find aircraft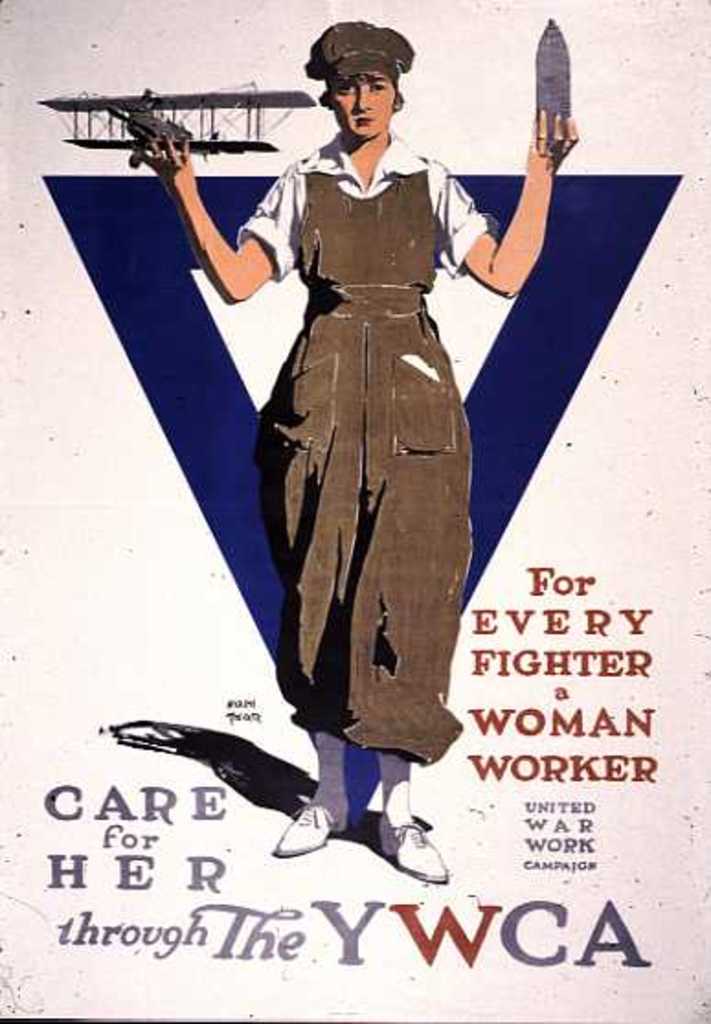
BBox(42, 81, 320, 167)
